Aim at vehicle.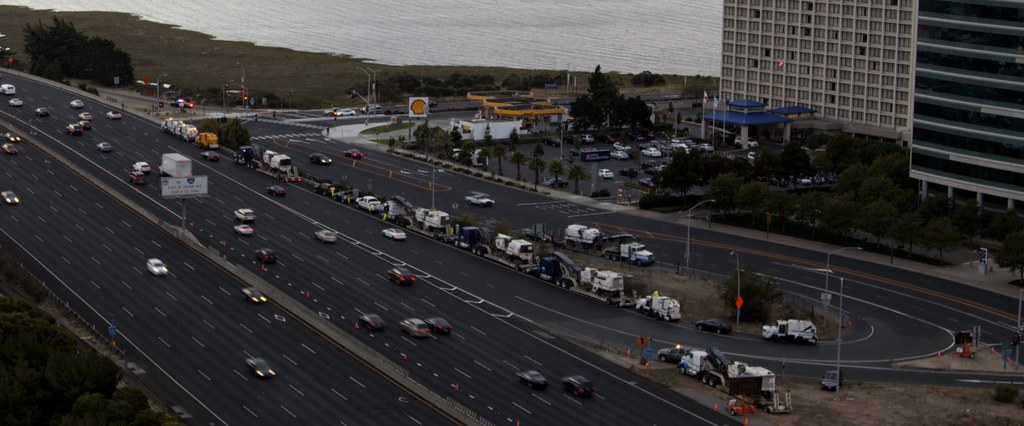
Aimed at bbox(237, 286, 266, 314).
